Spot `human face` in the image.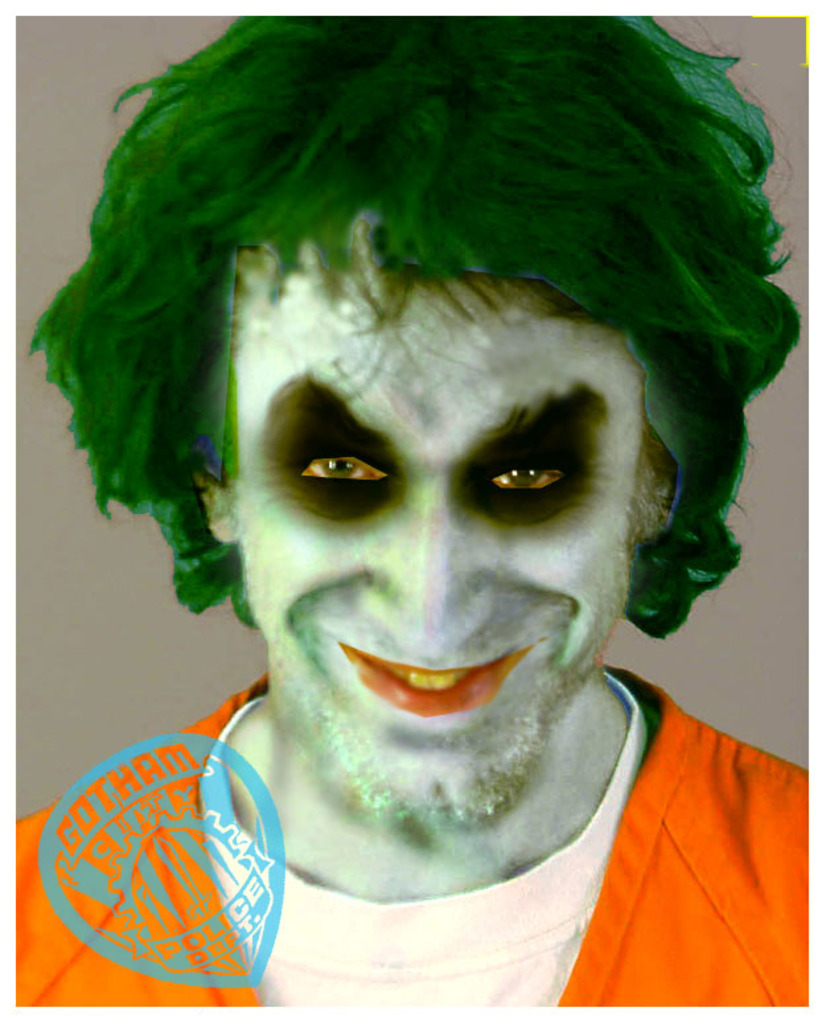
`human face` found at 231 238 638 828.
